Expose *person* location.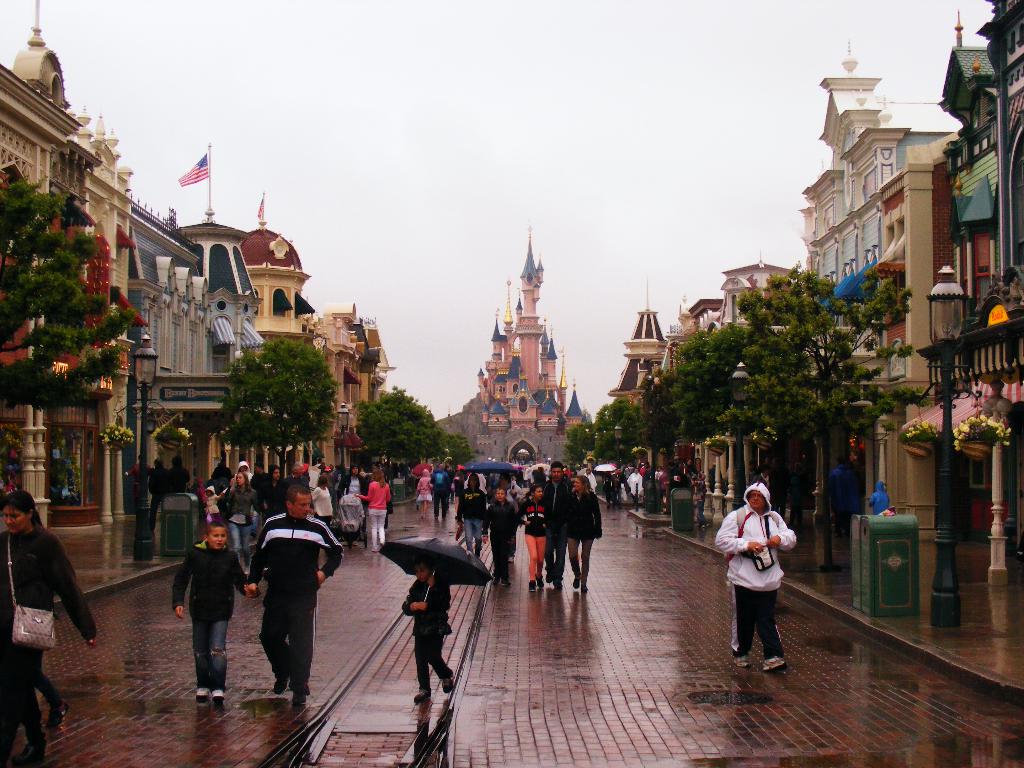
Exposed at (824,452,858,536).
